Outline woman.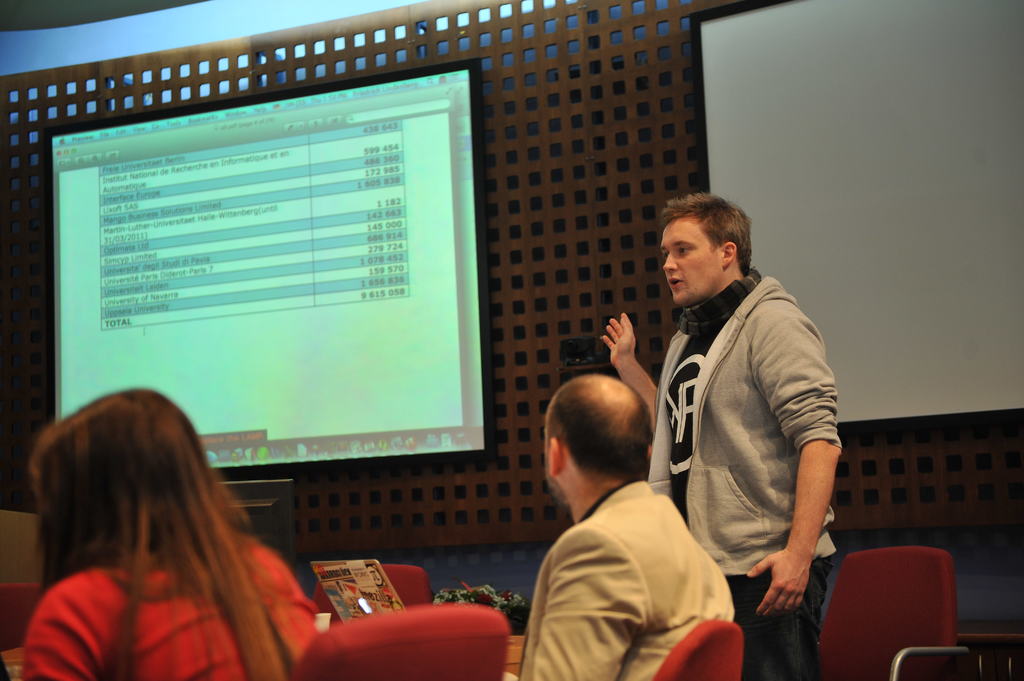
Outline: {"left": 0, "top": 379, "right": 353, "bottom": 676}.
